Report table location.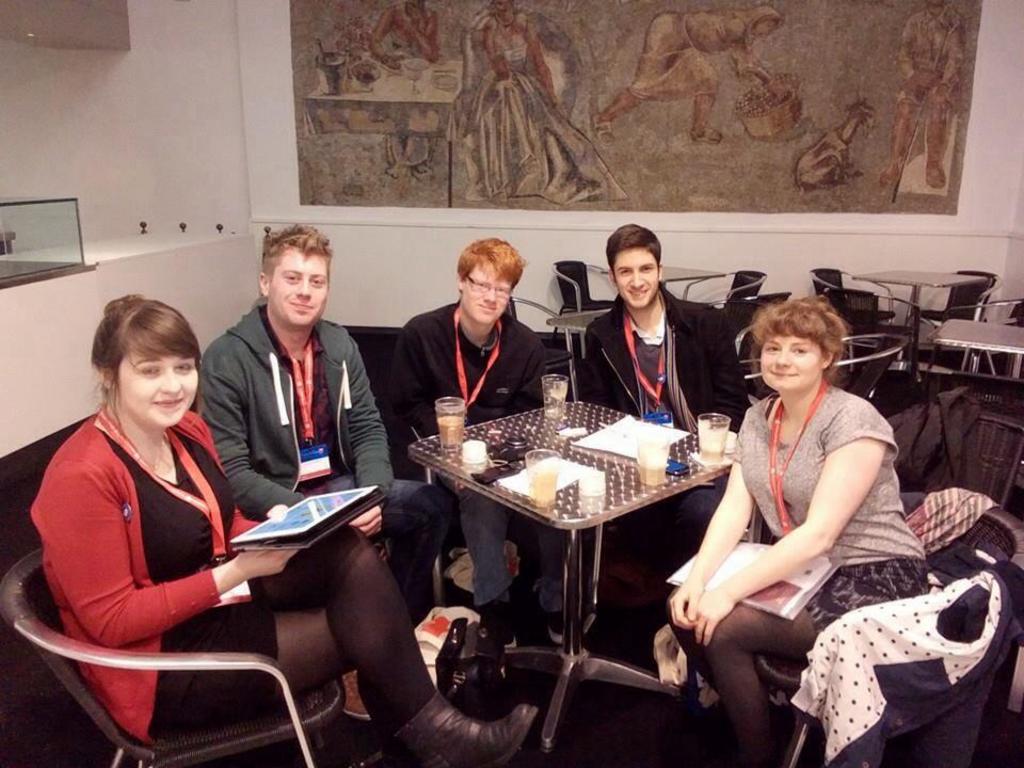
Report: box=[855, 259, 985, 379].
